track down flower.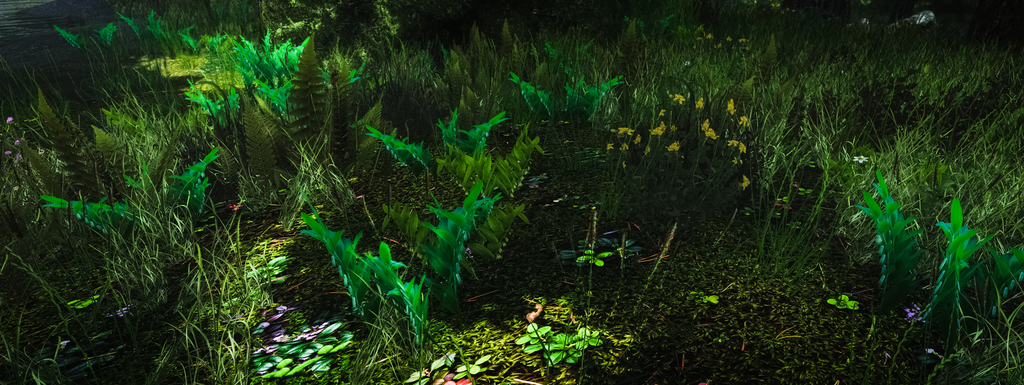
Tracked to <box>723,94,739,118</box>.
